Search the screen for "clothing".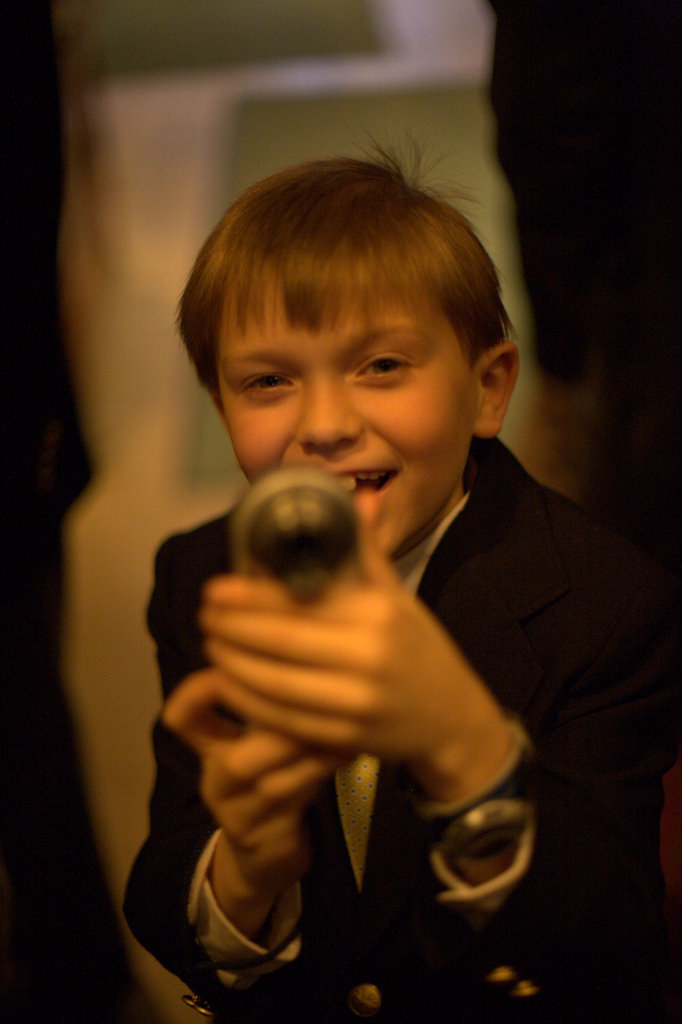
Found at select_region(109, 337, 606, 1018).
